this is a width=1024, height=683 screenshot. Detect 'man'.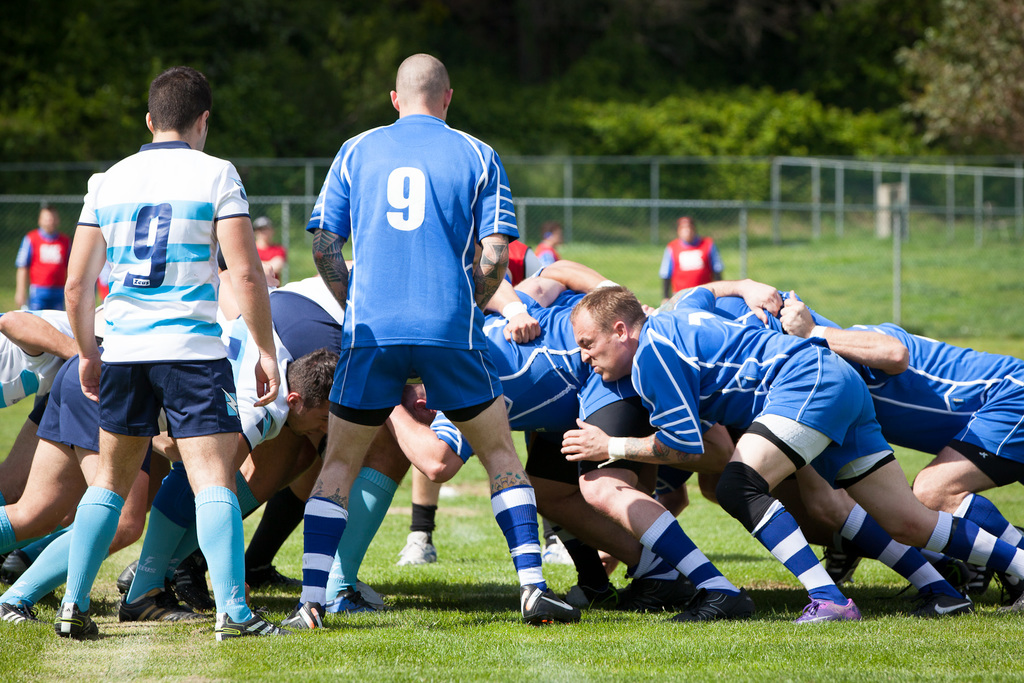
x1=656, y1=212, x2=723, y2=300.
